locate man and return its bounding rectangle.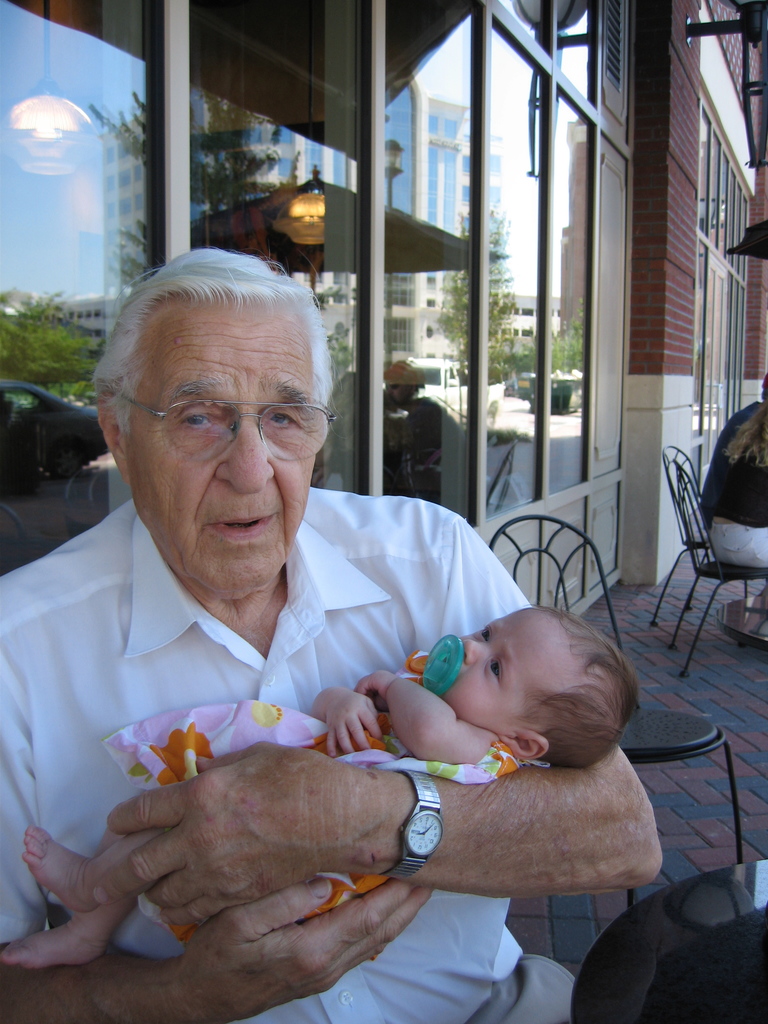
bbox=(47, 253, 611, 993).
